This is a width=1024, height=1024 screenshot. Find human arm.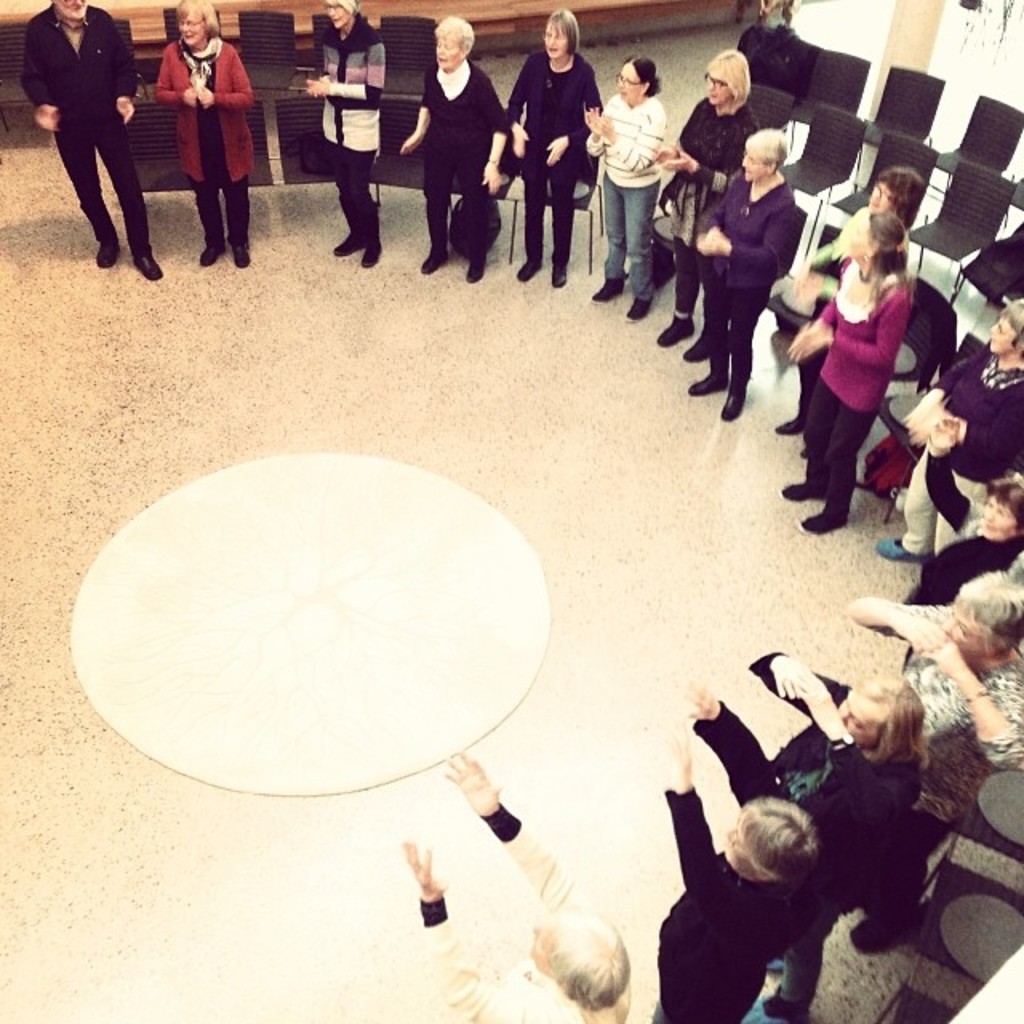
Bounding box: <bbox>654, 736, 728, 899</bbox>.
